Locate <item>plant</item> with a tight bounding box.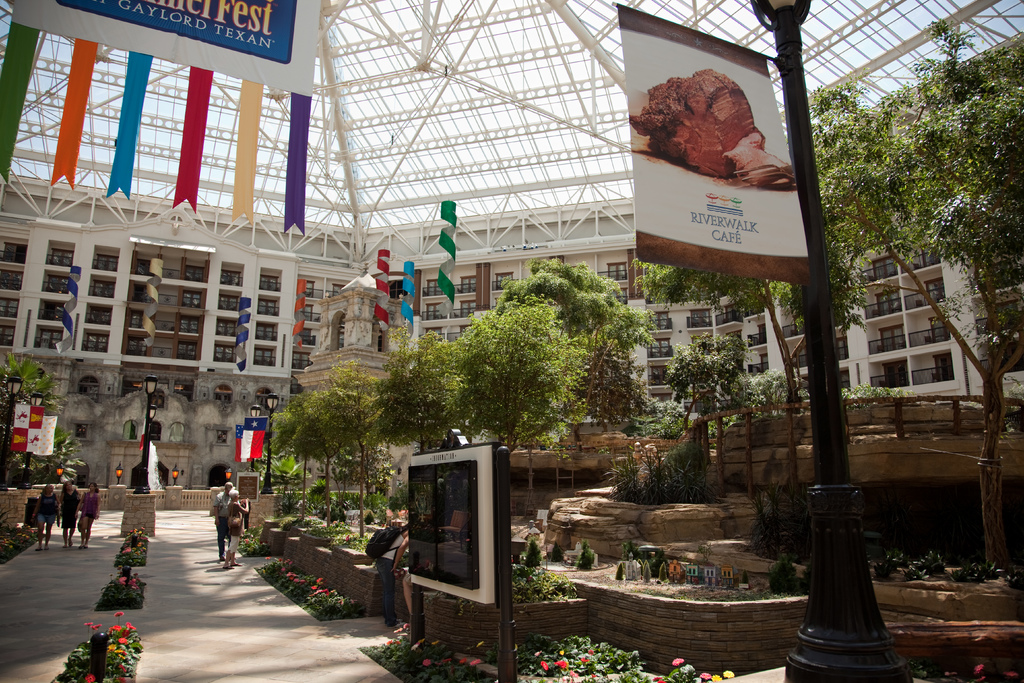
locate(995, 370, 1023, 436).
